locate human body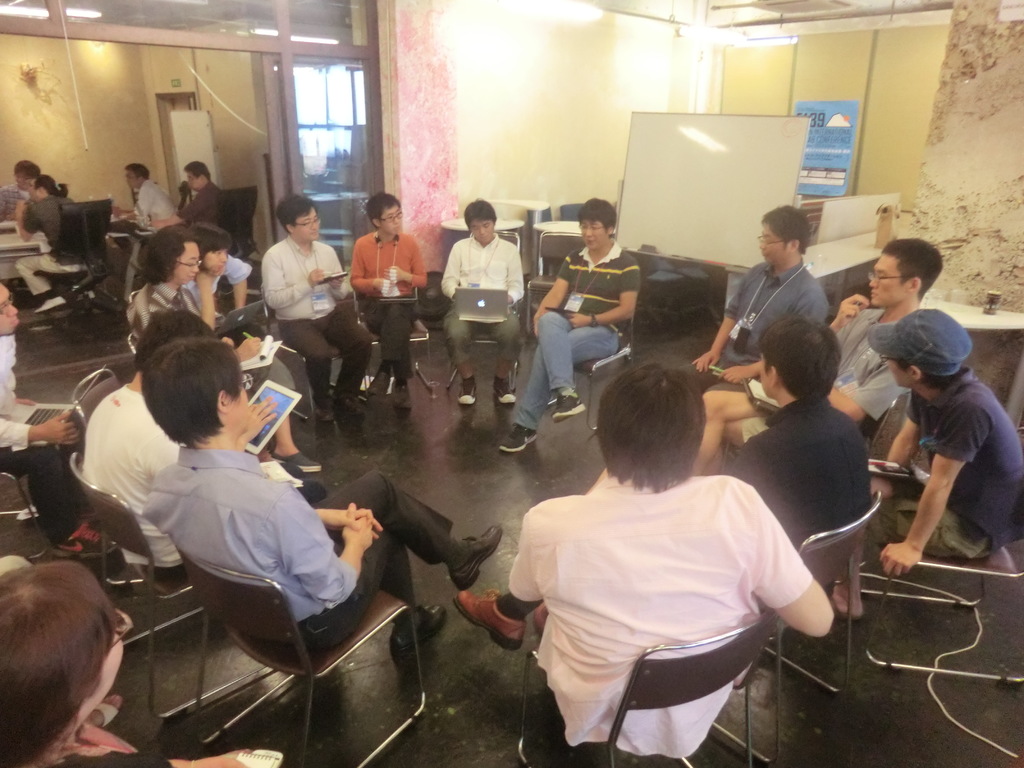
bbox=(100, 183, 181, 252)
